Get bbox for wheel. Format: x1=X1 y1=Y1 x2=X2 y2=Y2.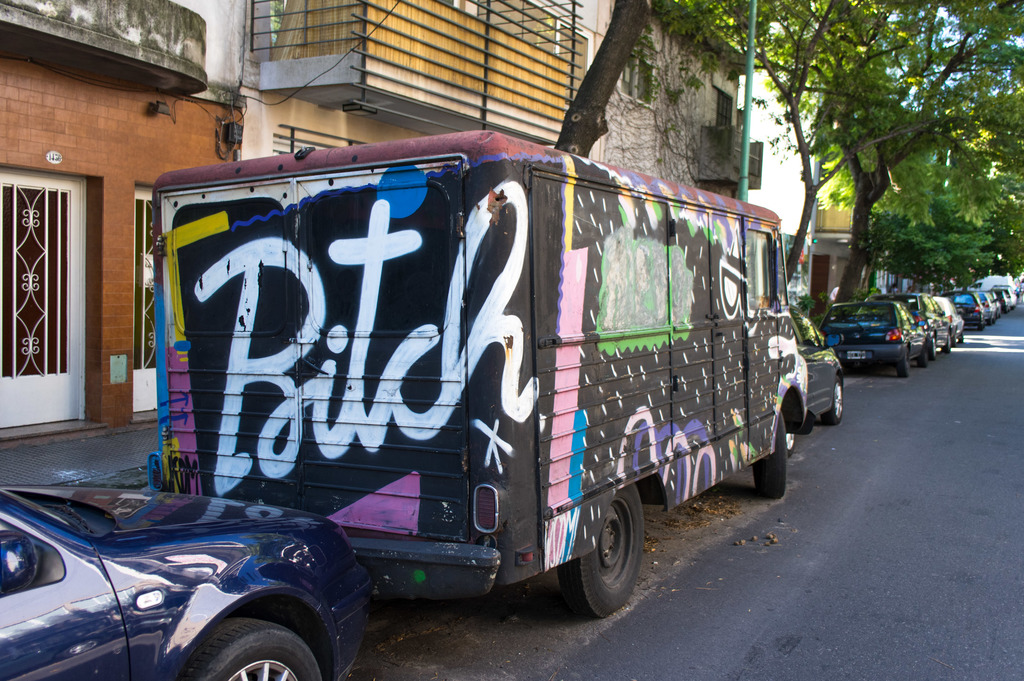
x1=829 y1=377 x2=845 y2=419.
